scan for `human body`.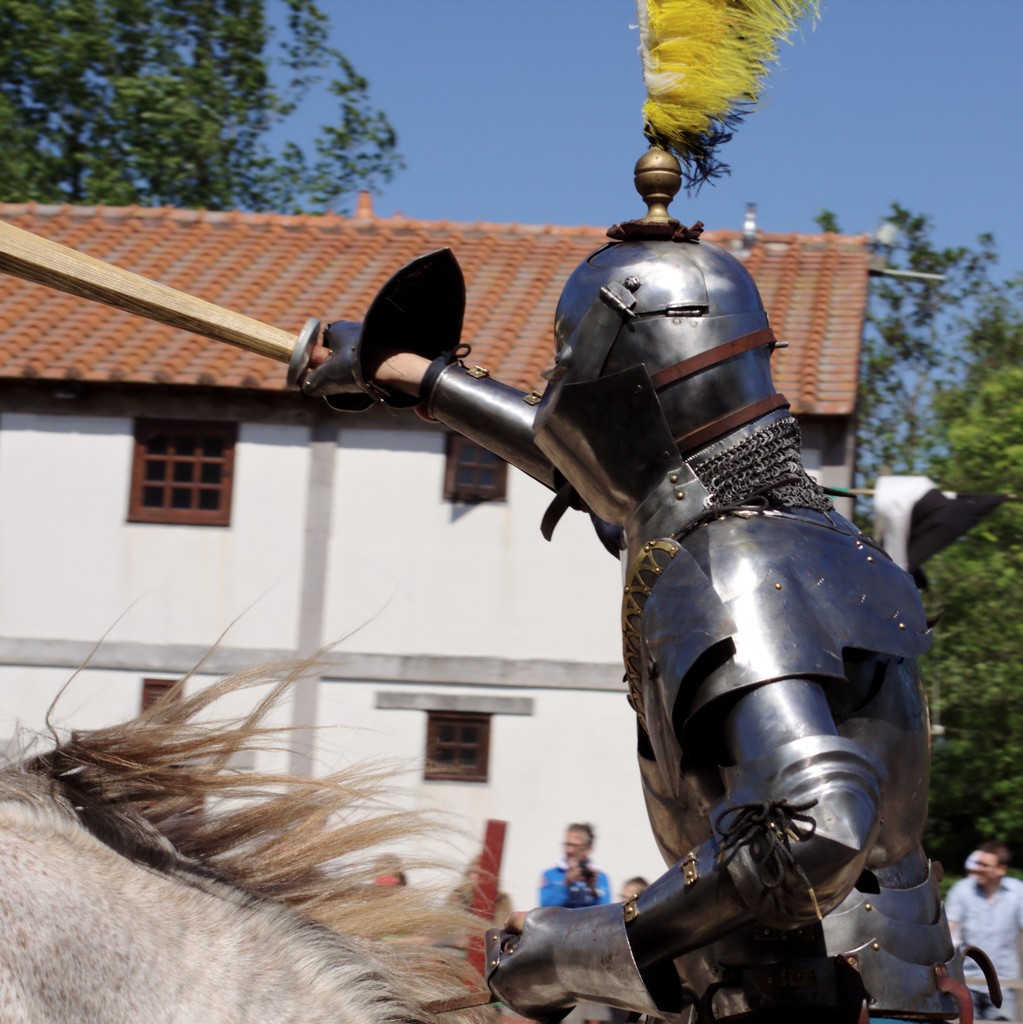
Scan result: select_region(314, 182, 926, 1023).
